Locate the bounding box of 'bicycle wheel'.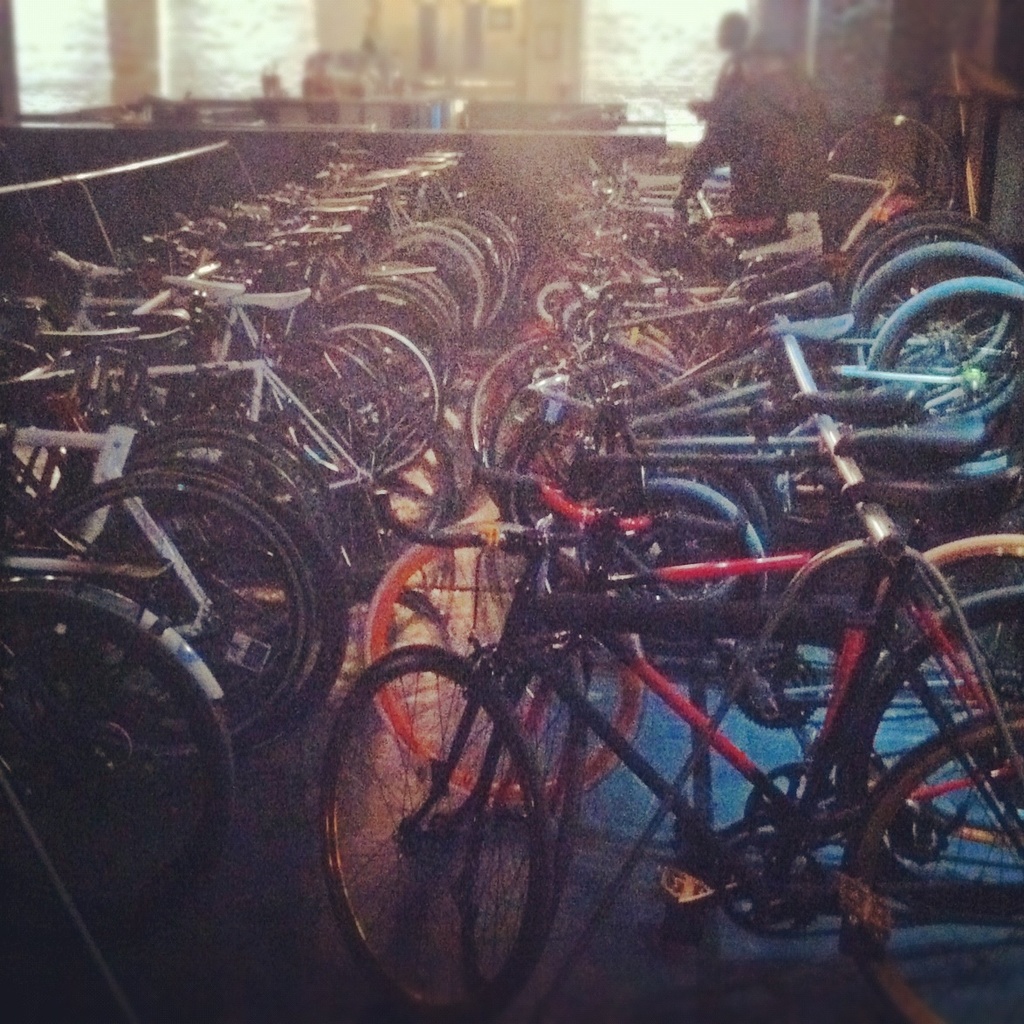
Bounding box: l=839, t=709, r=1023, b=1023.
